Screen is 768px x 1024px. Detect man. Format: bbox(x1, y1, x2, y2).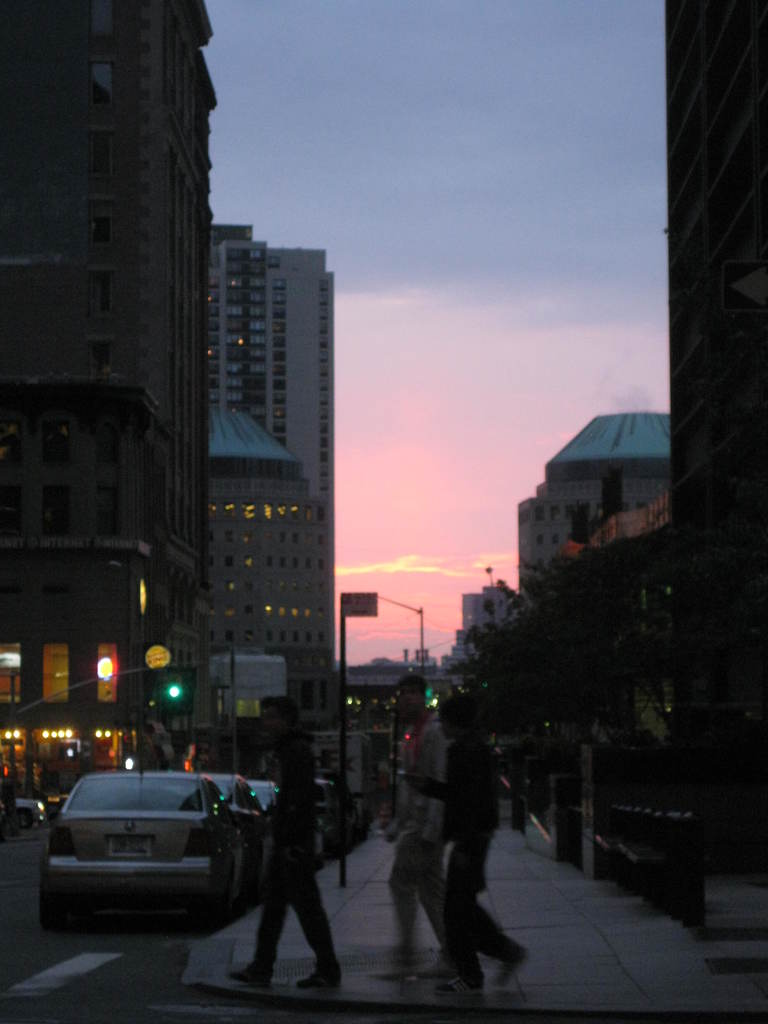
bbox(214, 700, 340, 1000).
